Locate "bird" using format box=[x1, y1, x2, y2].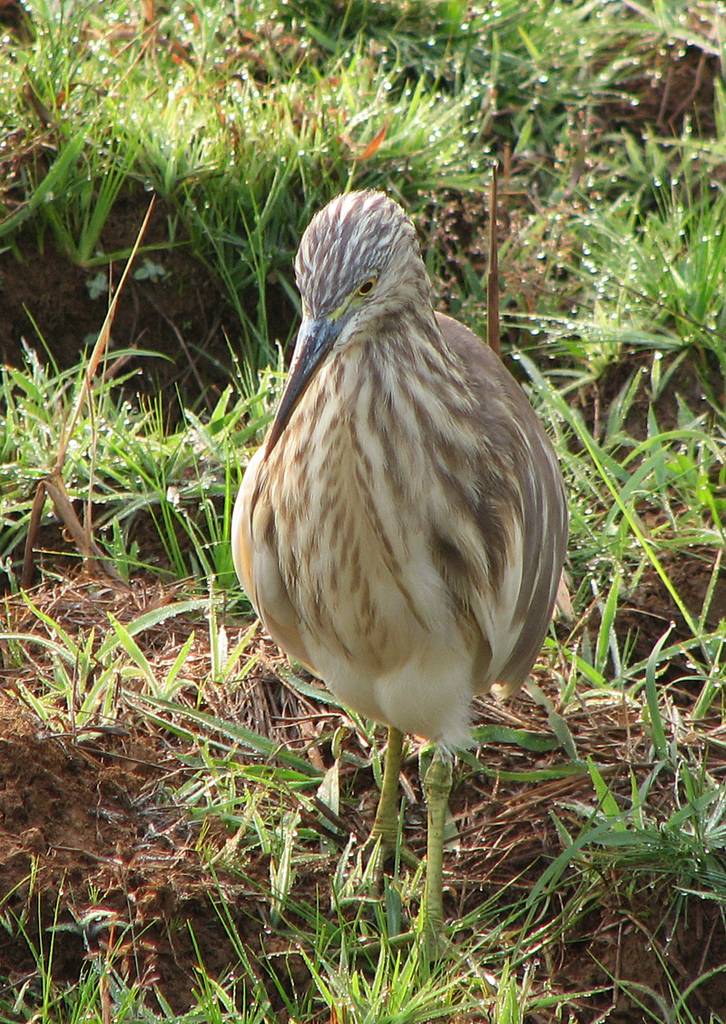
box=[232, 200, 572, 846].
